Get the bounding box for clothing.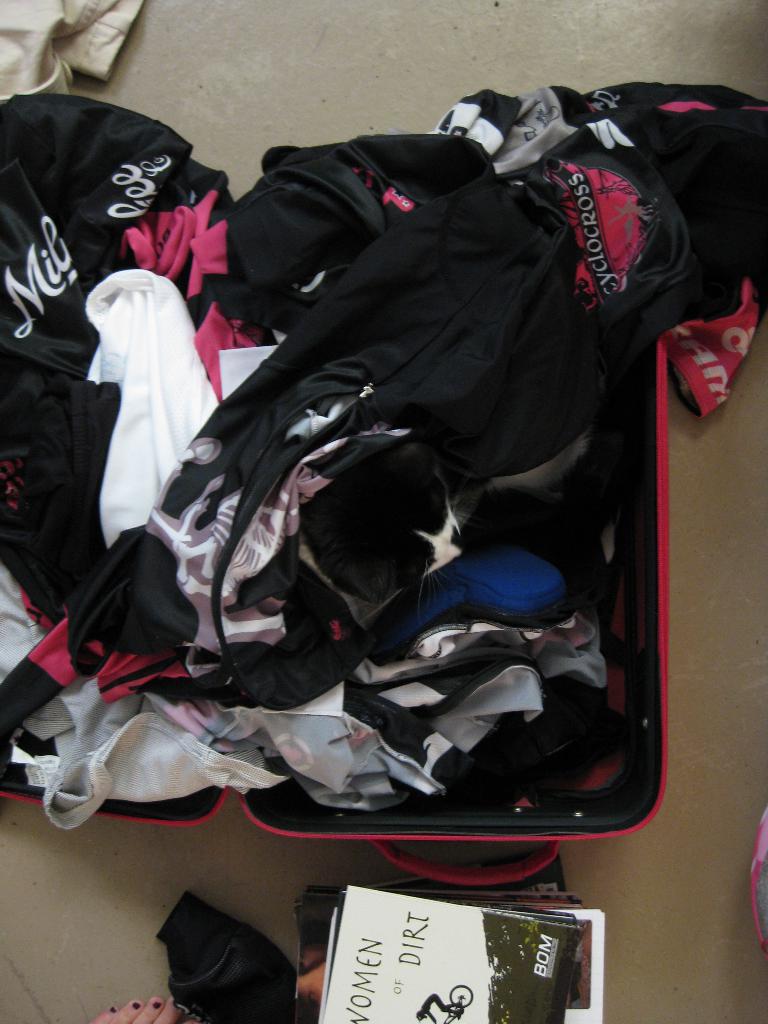
0,0,614,822.
